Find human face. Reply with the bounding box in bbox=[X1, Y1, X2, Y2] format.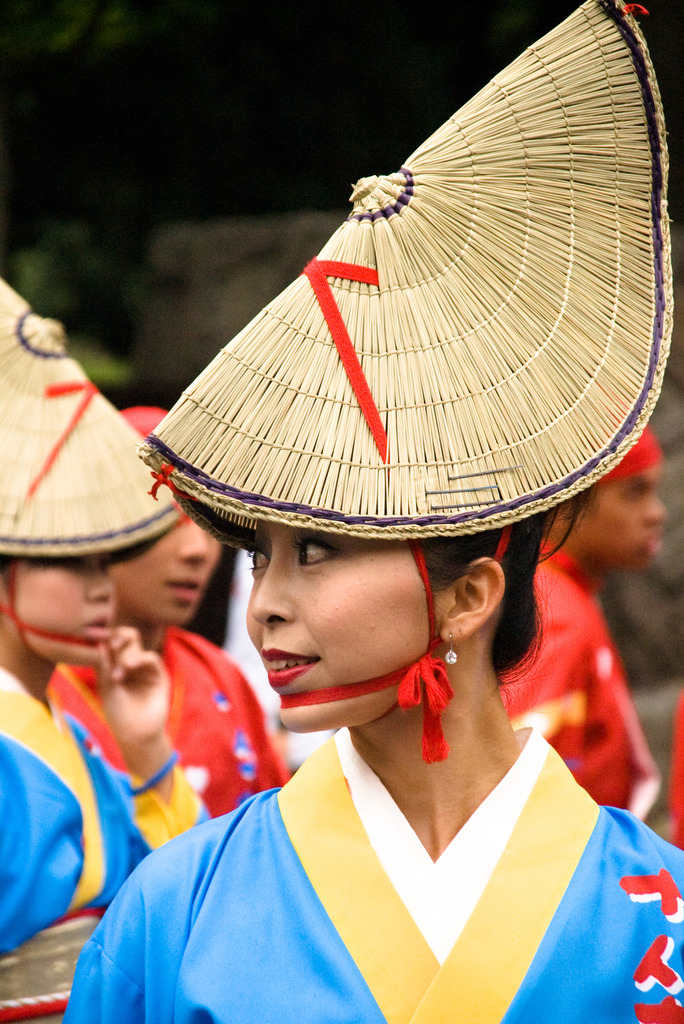
bbox=[17, 545, 120, 660].
